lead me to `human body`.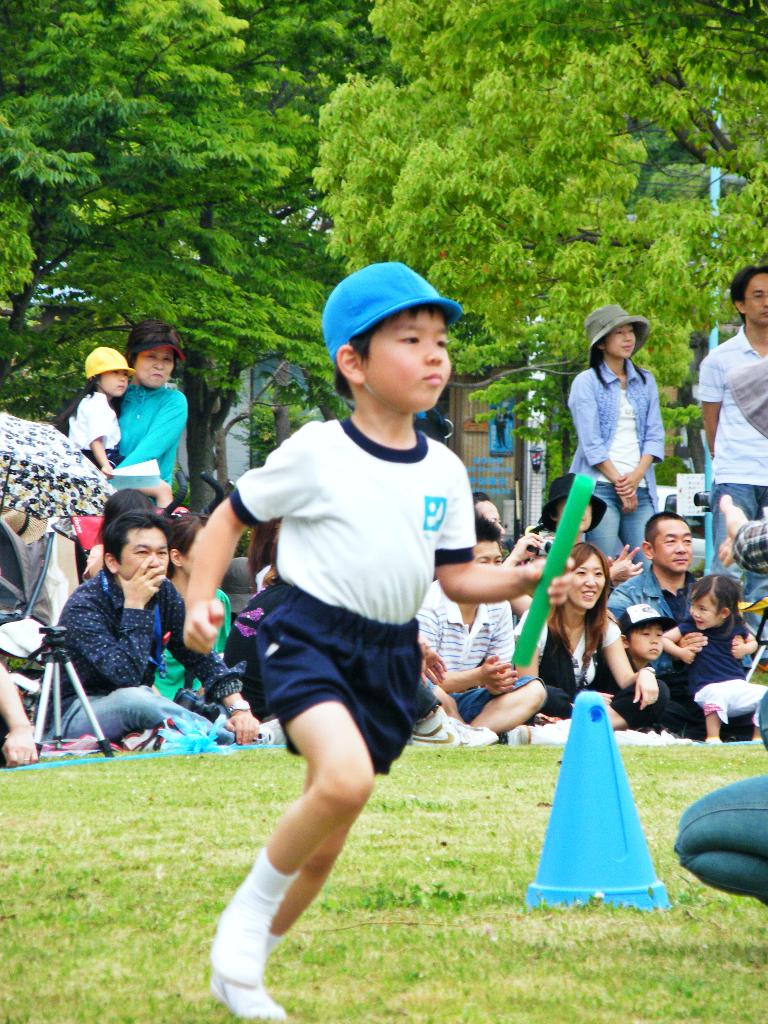
Lead to Rect(420, 580, 548, 737).
